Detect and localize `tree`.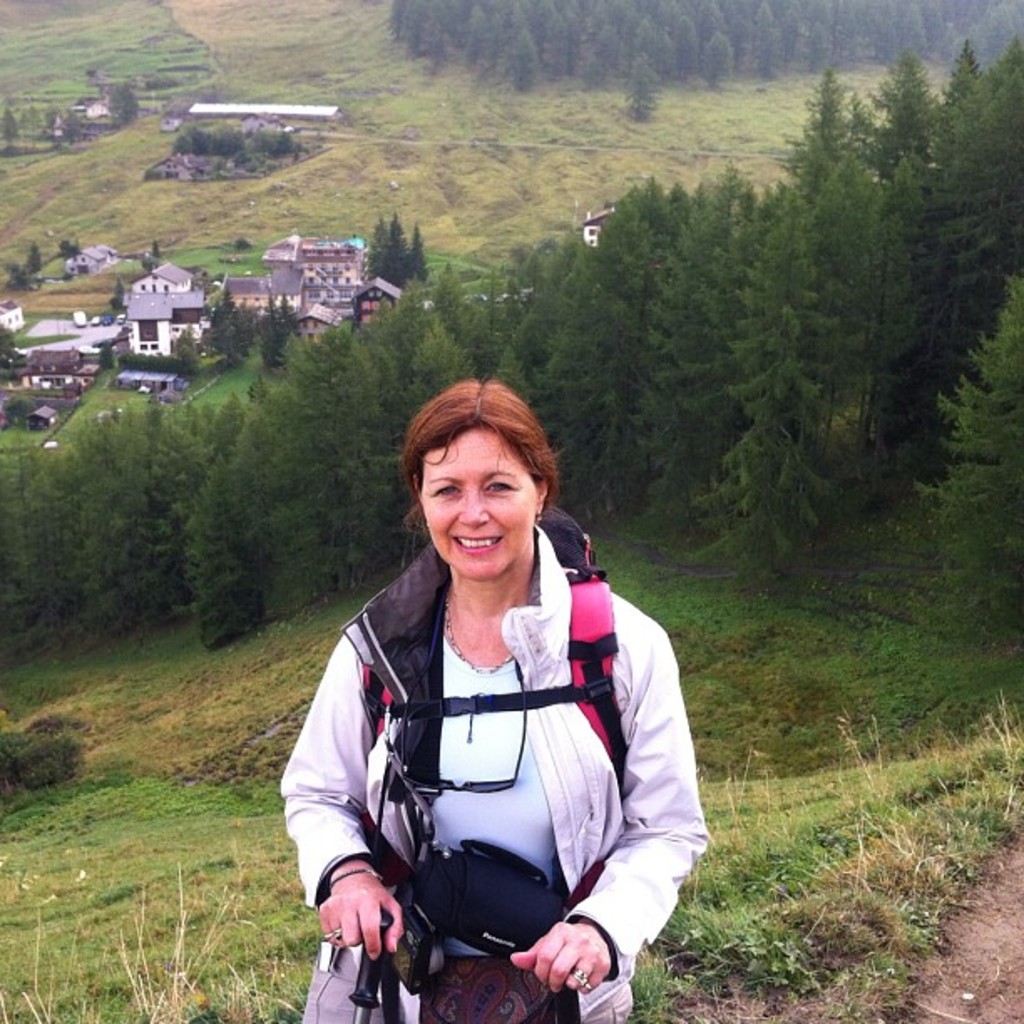
Localized at l=597, t=32, r=621, b=67.
